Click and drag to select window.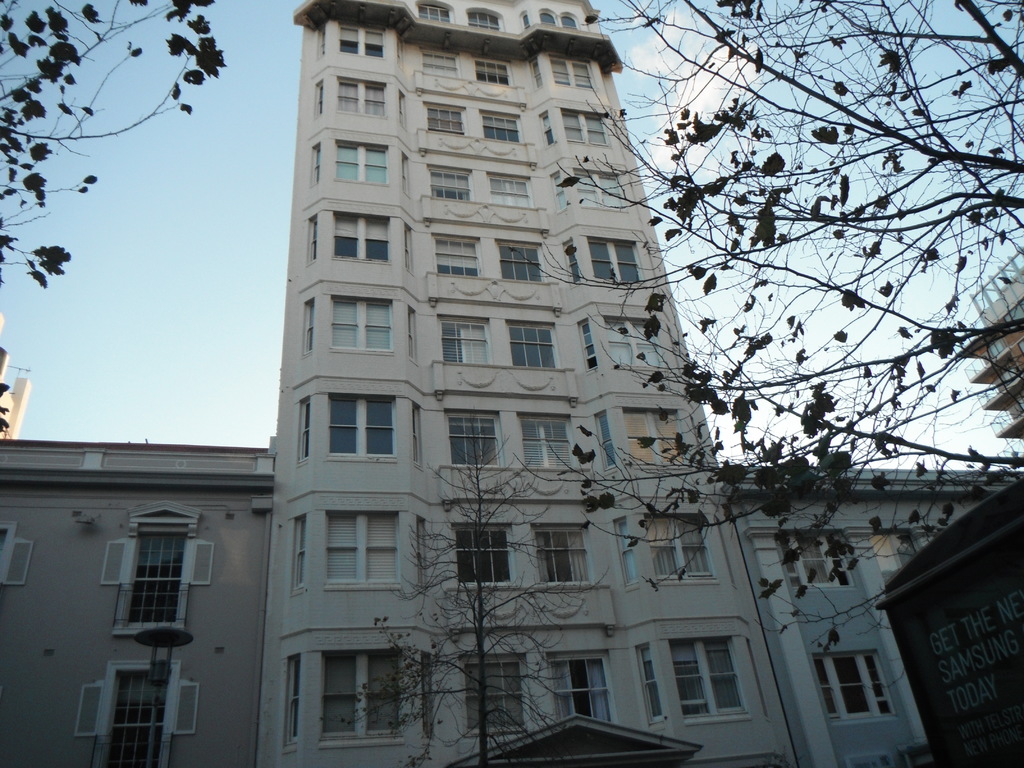
Selection: 0, 525, 33, 596.
